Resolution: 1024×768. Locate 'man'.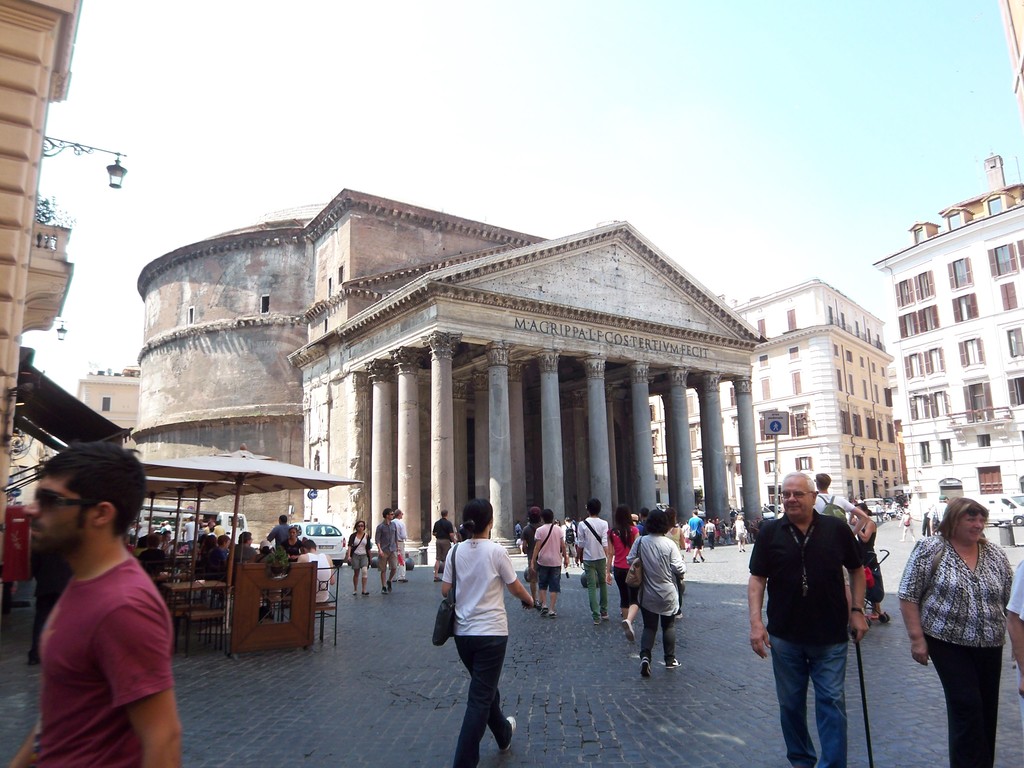
locate(297, 540, 341, 606).
